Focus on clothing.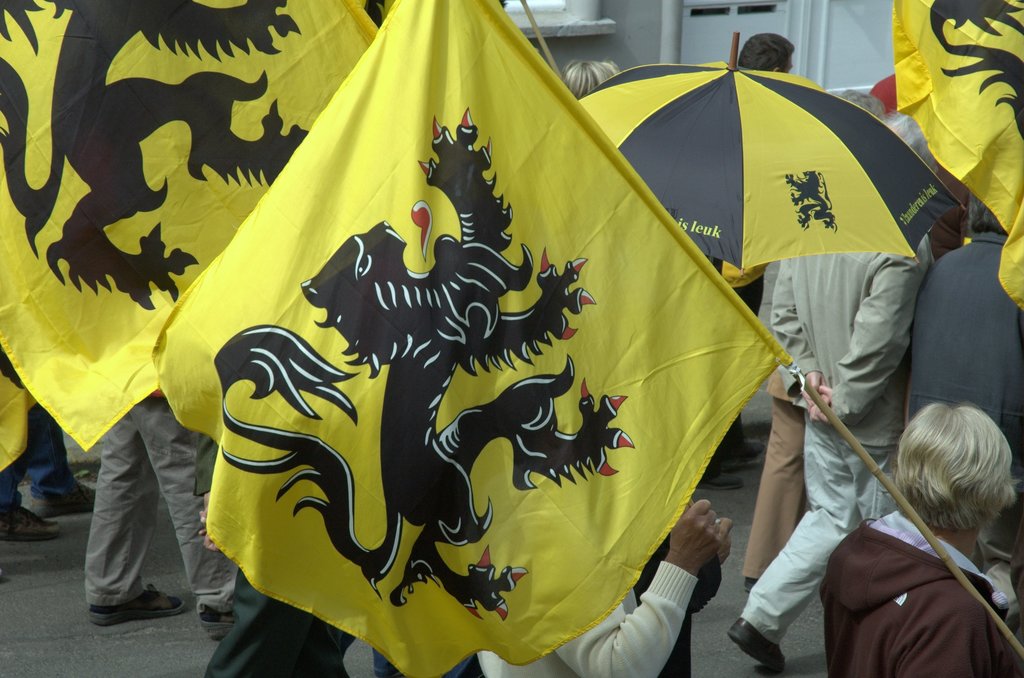
Focused at box(632, 529, 720, 677).
